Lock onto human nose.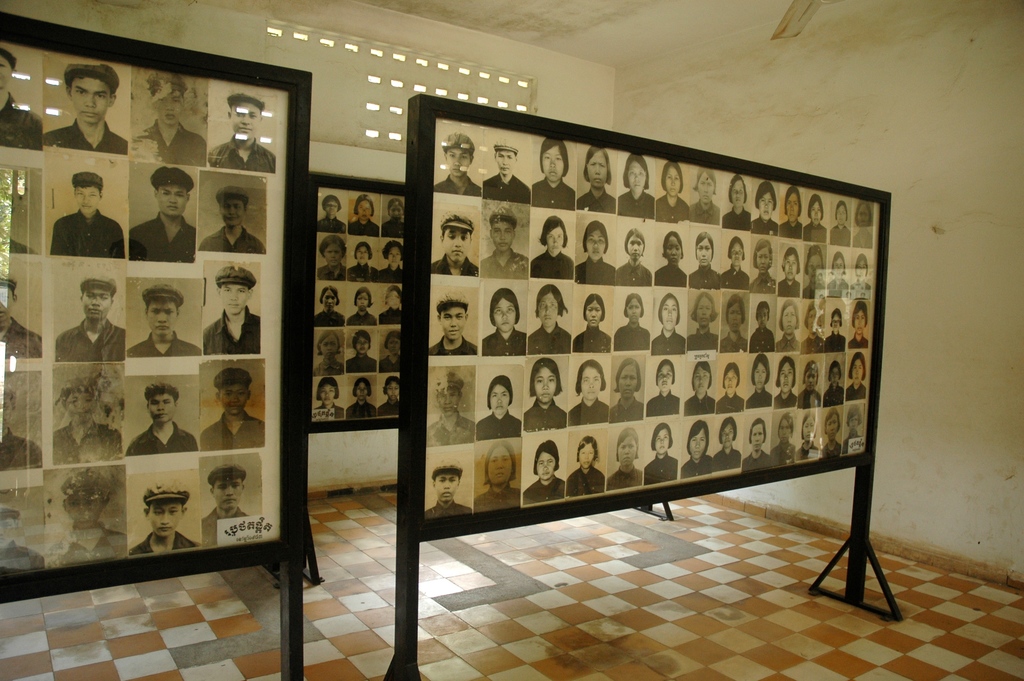
Locked: {"x1": 726, "y1": 434, "x2": 728, "y2": 436}.
